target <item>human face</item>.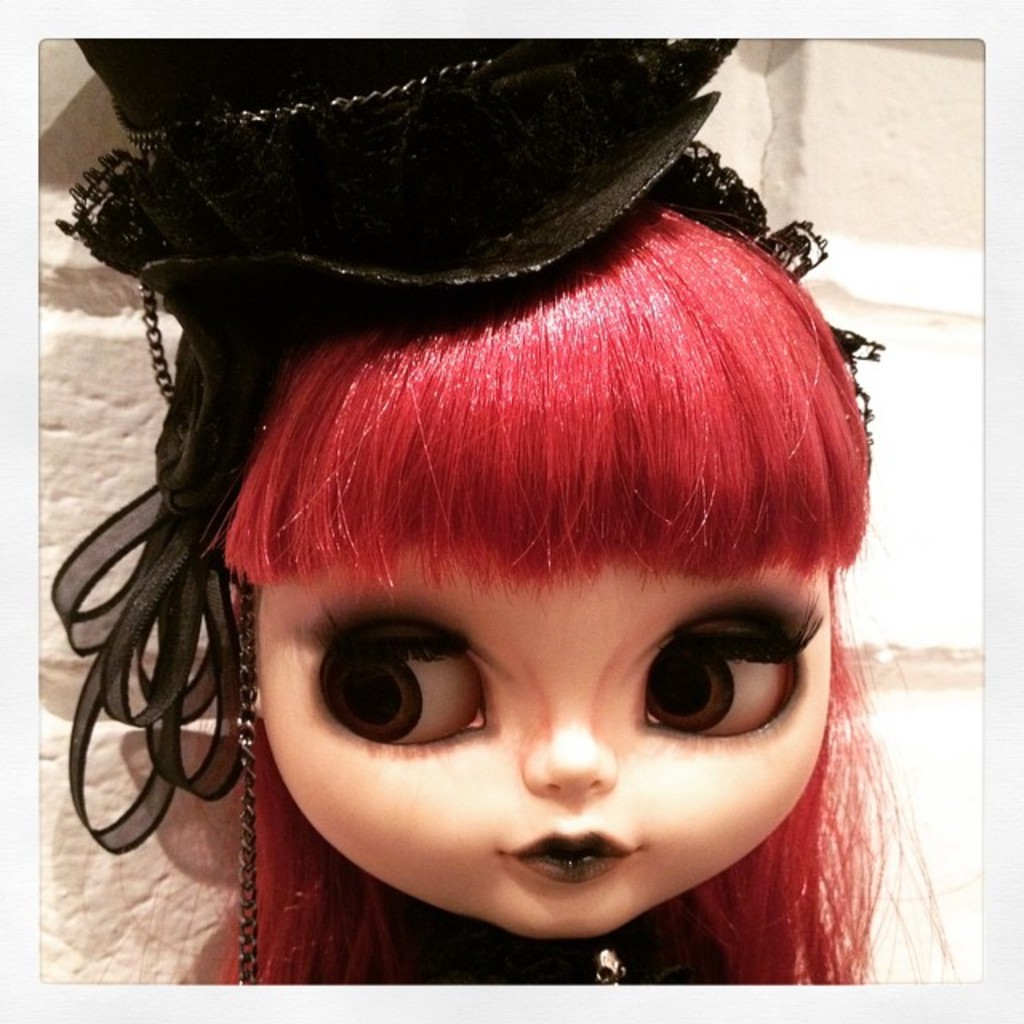
Target region: 240/526/845/931.
